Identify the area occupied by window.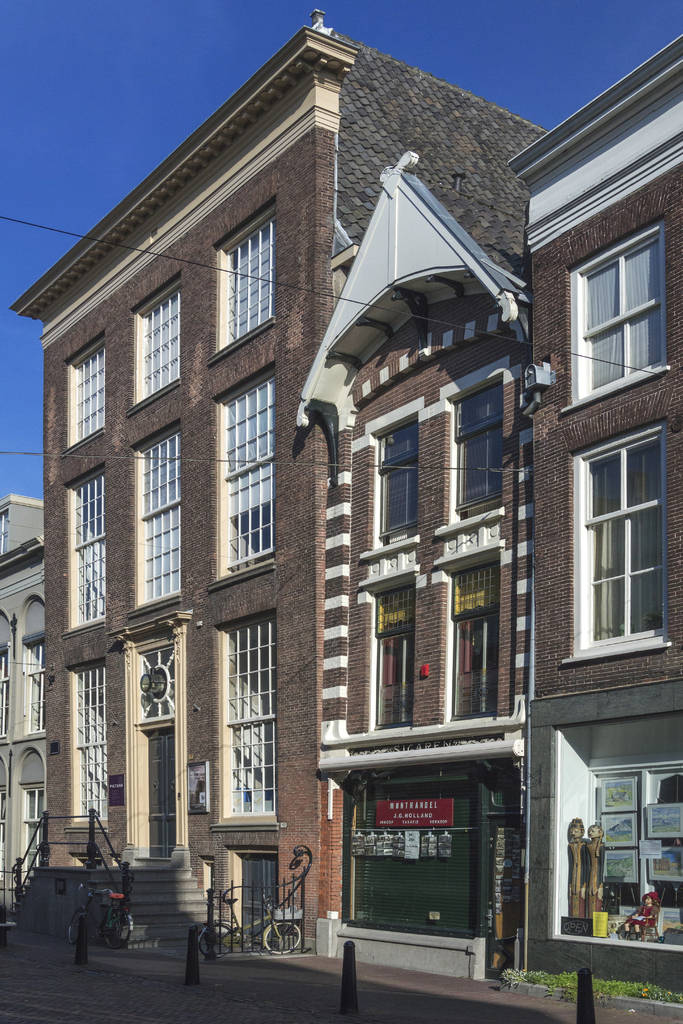
Area: 62,342,102,451.
